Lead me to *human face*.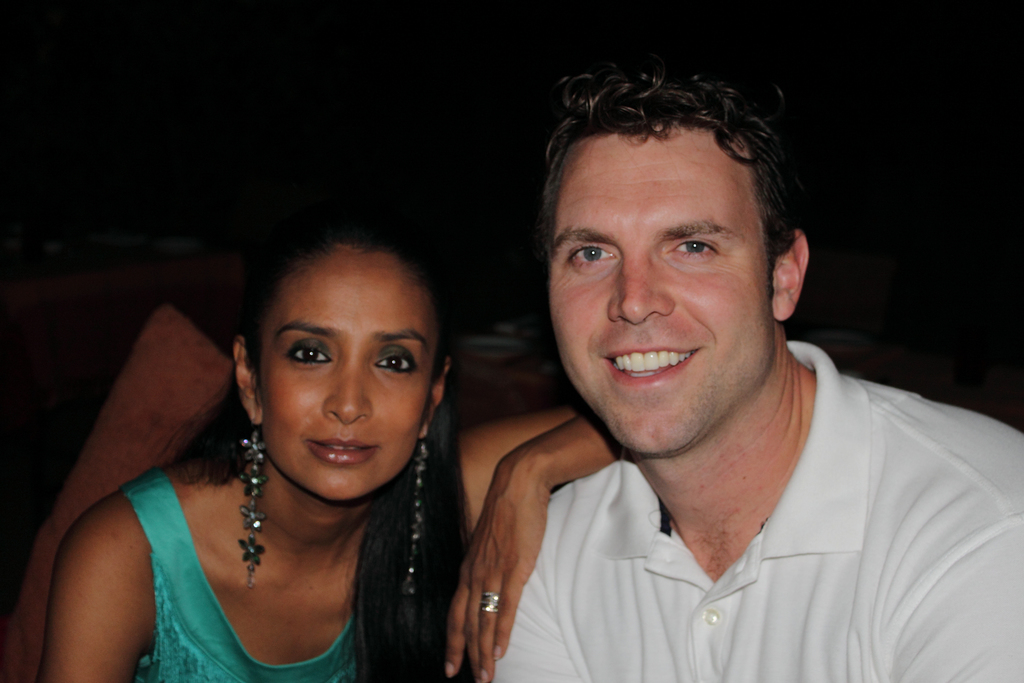
Lead to select_region(548, 133, 774, 453).
